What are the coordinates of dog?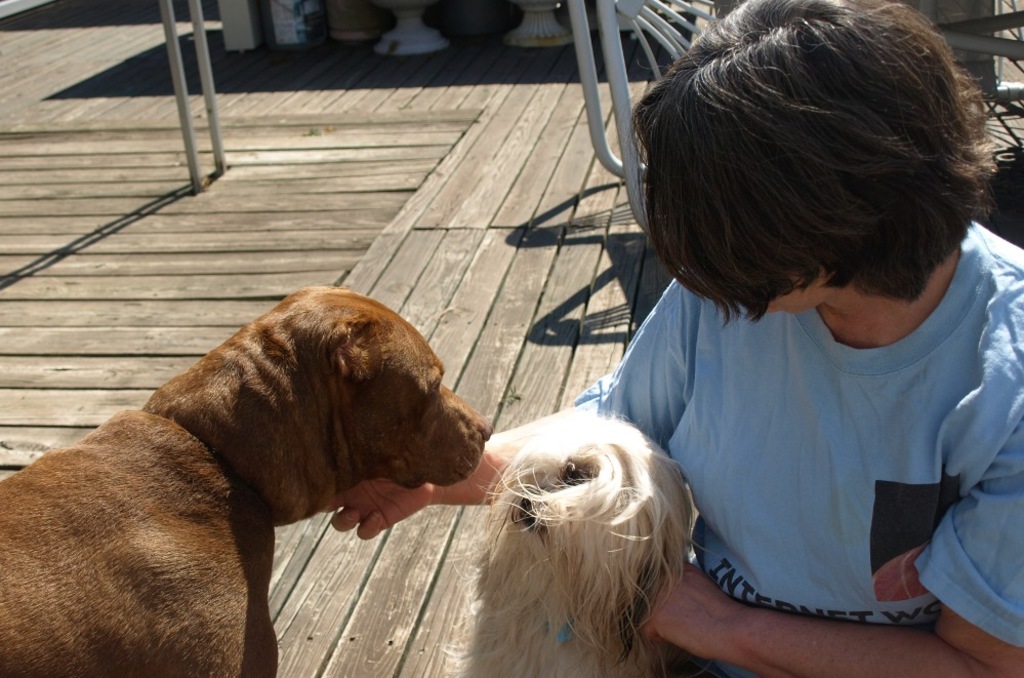
Rect(0, 285, 493, 677).
